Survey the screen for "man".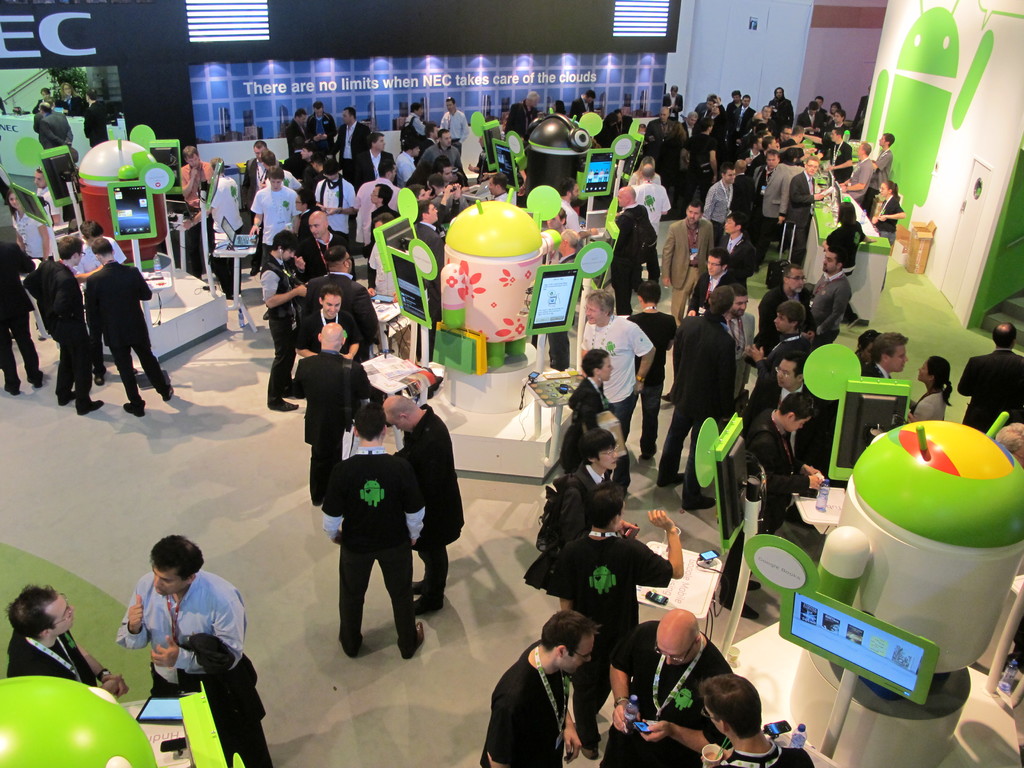
Survey found: bbox=[869, 132, 895, 195].
